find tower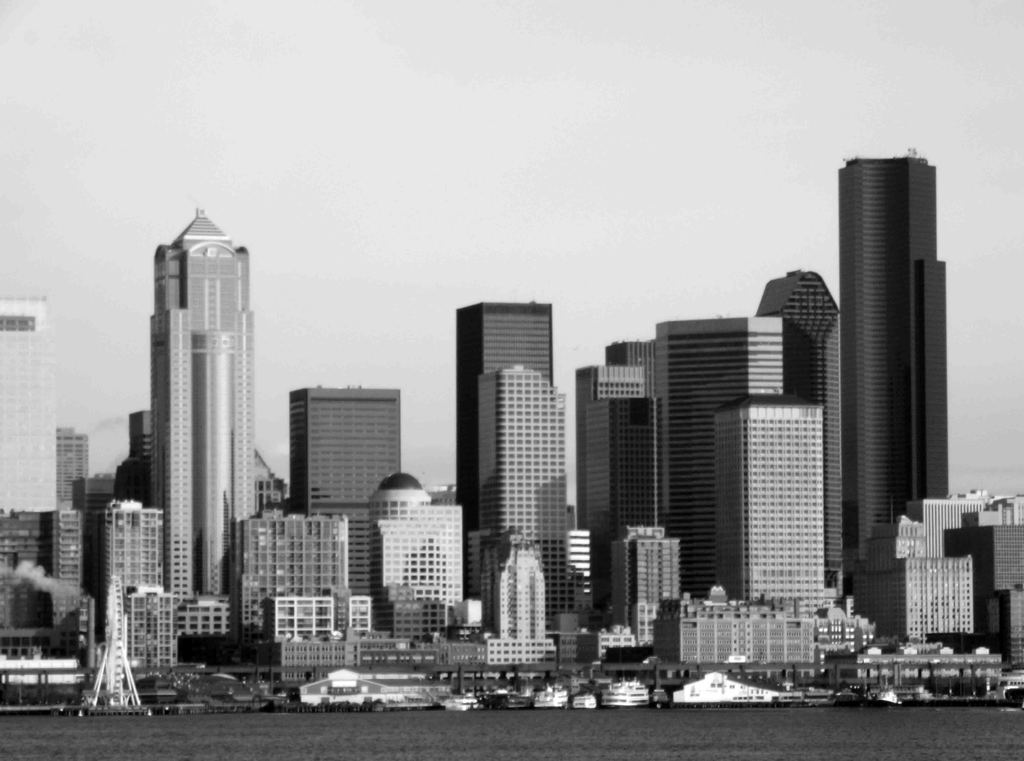
bbox(581, 341, 660, 623)
